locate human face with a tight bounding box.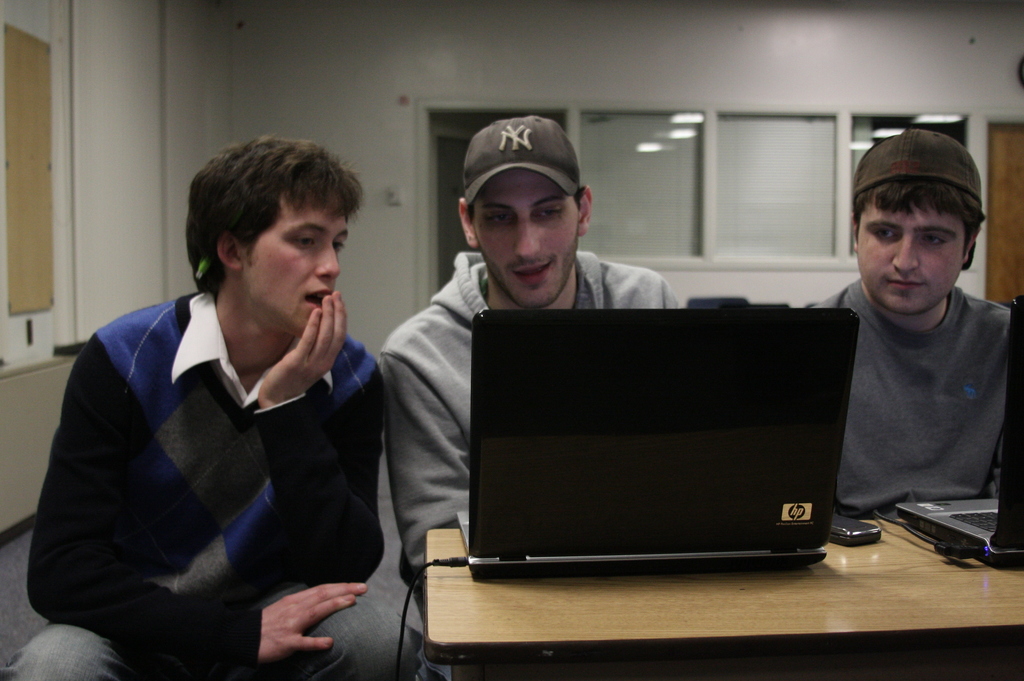
box=[471, 164, 580, 303].
